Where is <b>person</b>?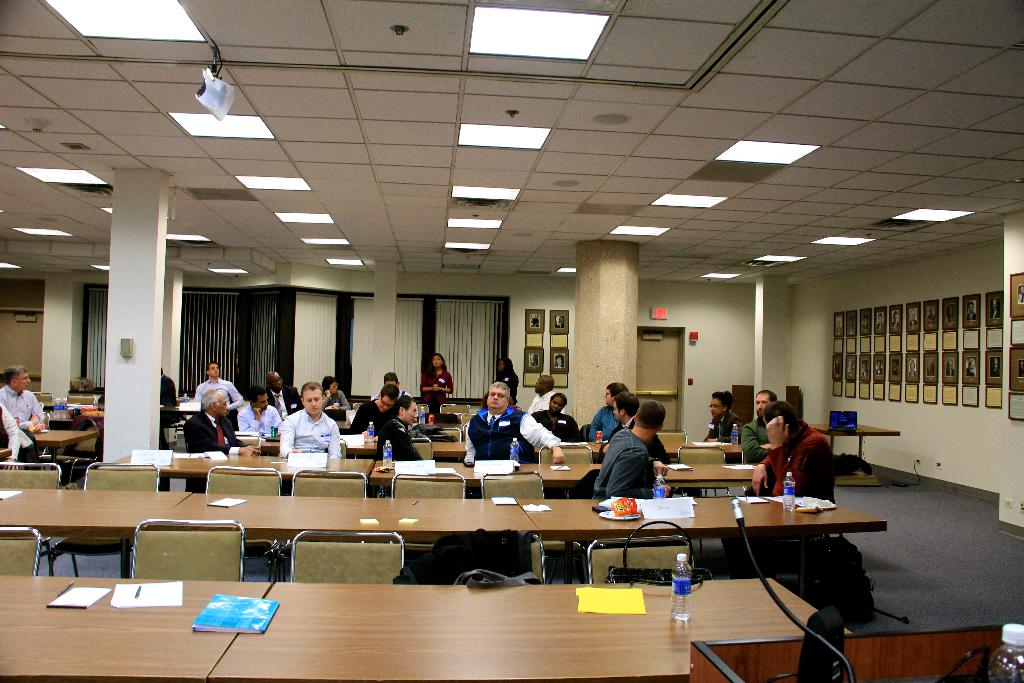
319, 377, 353, 421.
